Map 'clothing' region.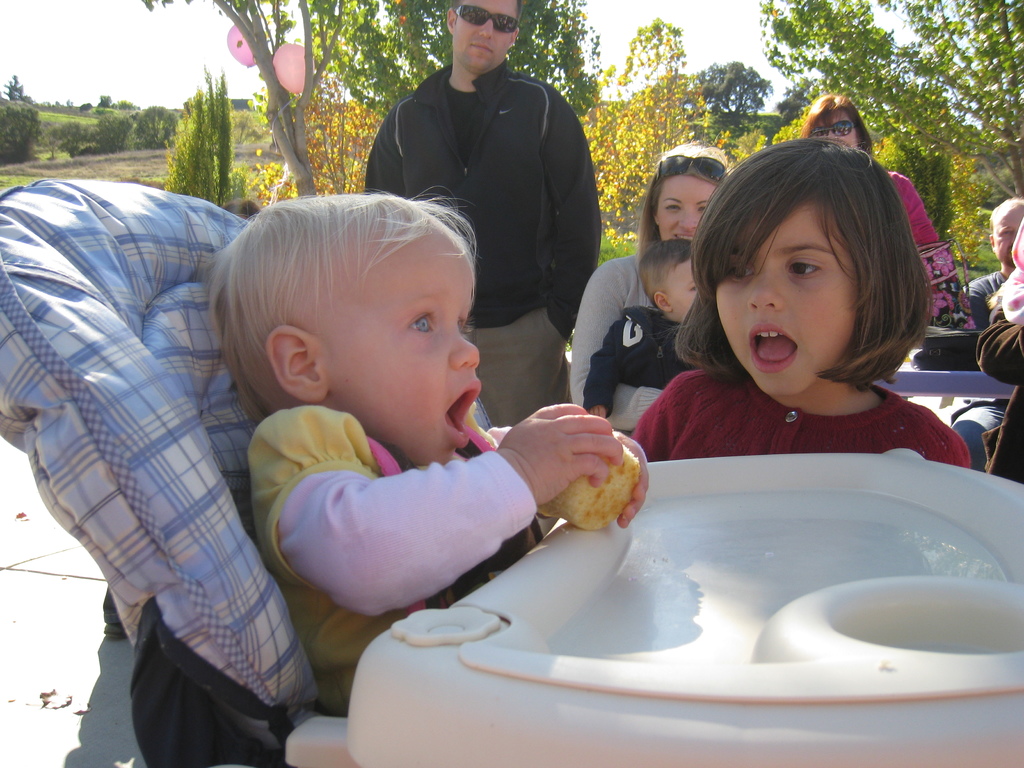
Mapped to 100/586/123/622.
